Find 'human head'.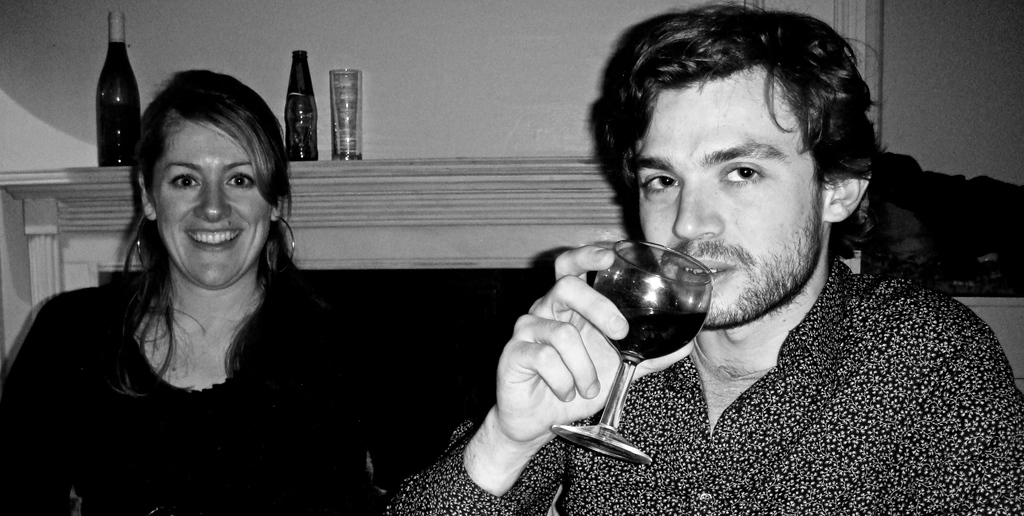
select_region(125, 71, 281, 271).
